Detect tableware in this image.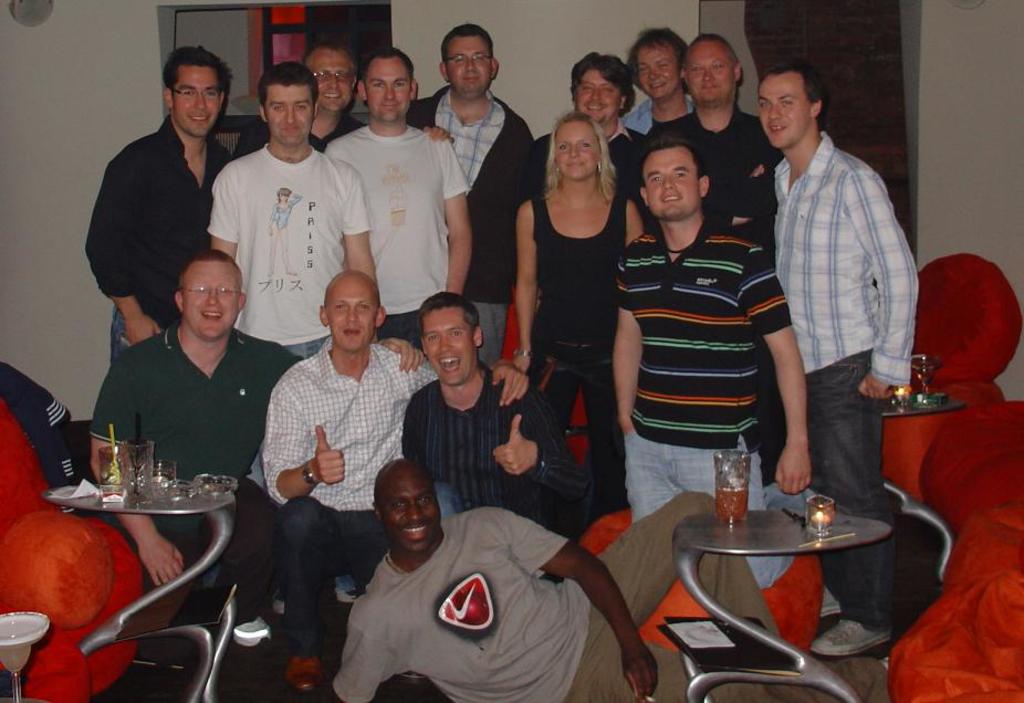
Detection: [left=0, top=609, right=52, bottom=702].
